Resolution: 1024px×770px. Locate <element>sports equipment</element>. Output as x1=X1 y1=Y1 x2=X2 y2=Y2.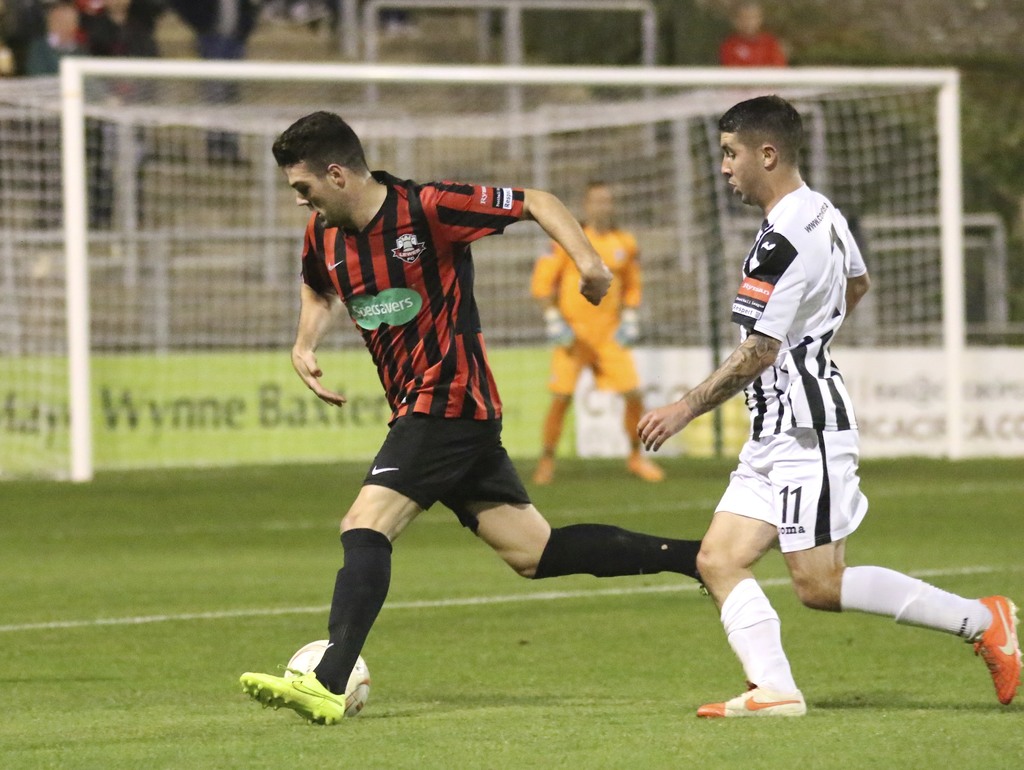
x1=973 y1=596 x2=1023 y2=705.
